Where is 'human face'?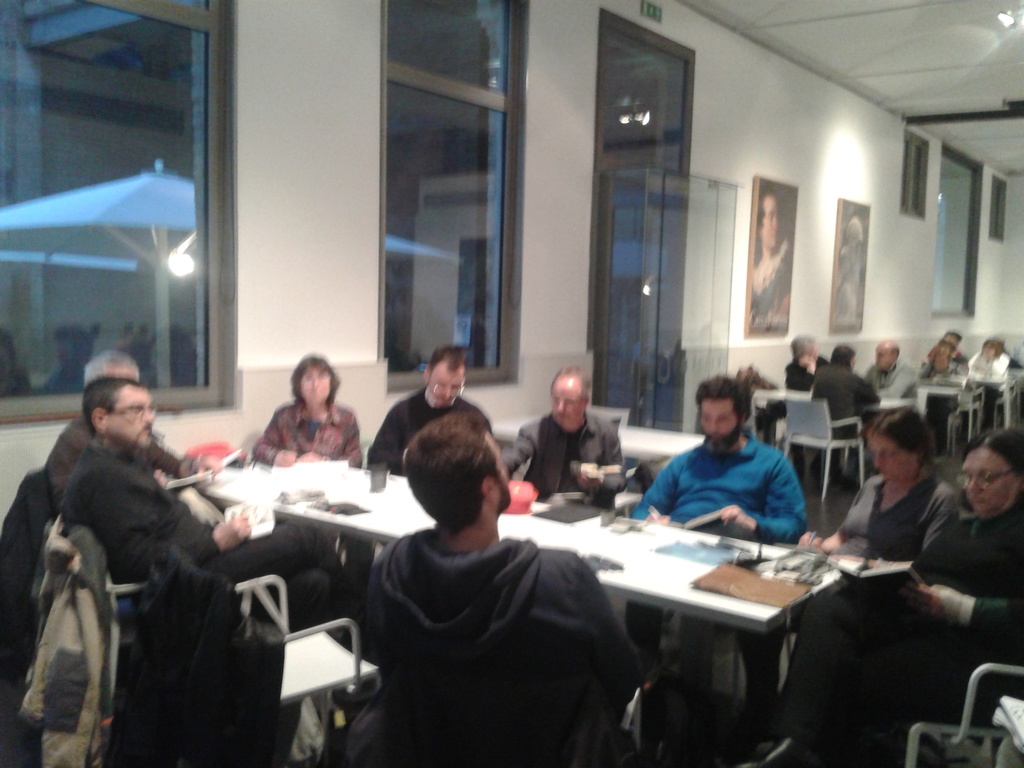
<region>961, 448, 1014, 515</region>.
